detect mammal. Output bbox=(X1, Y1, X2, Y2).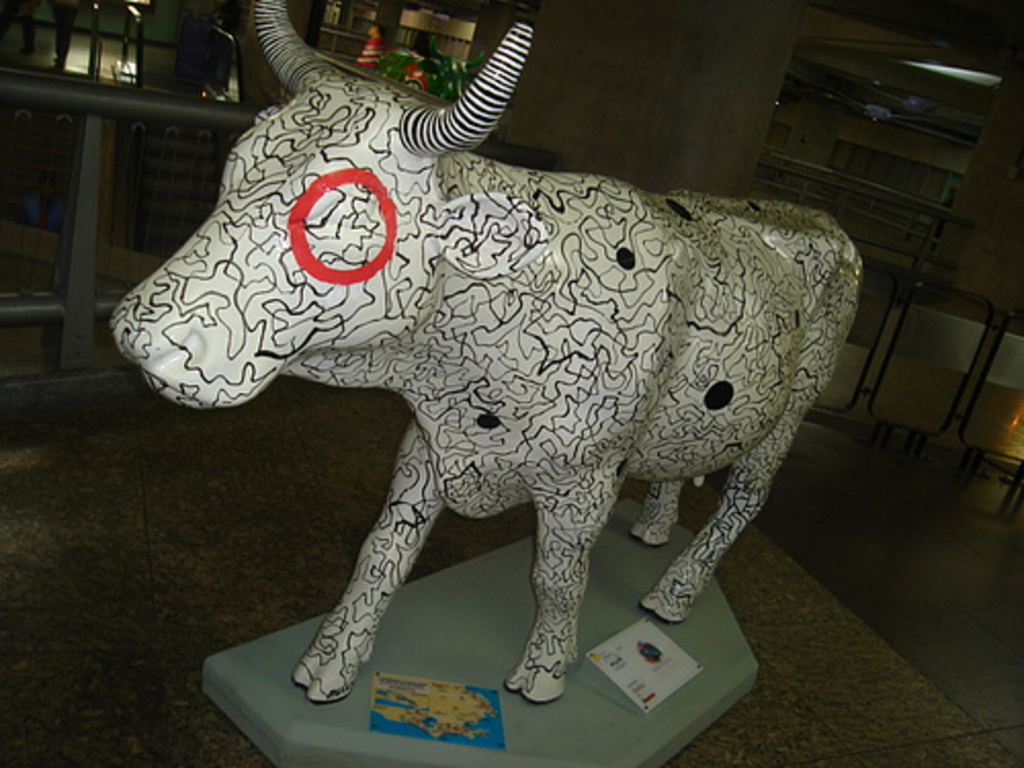
bbox=(354, 20, 387, 70).
